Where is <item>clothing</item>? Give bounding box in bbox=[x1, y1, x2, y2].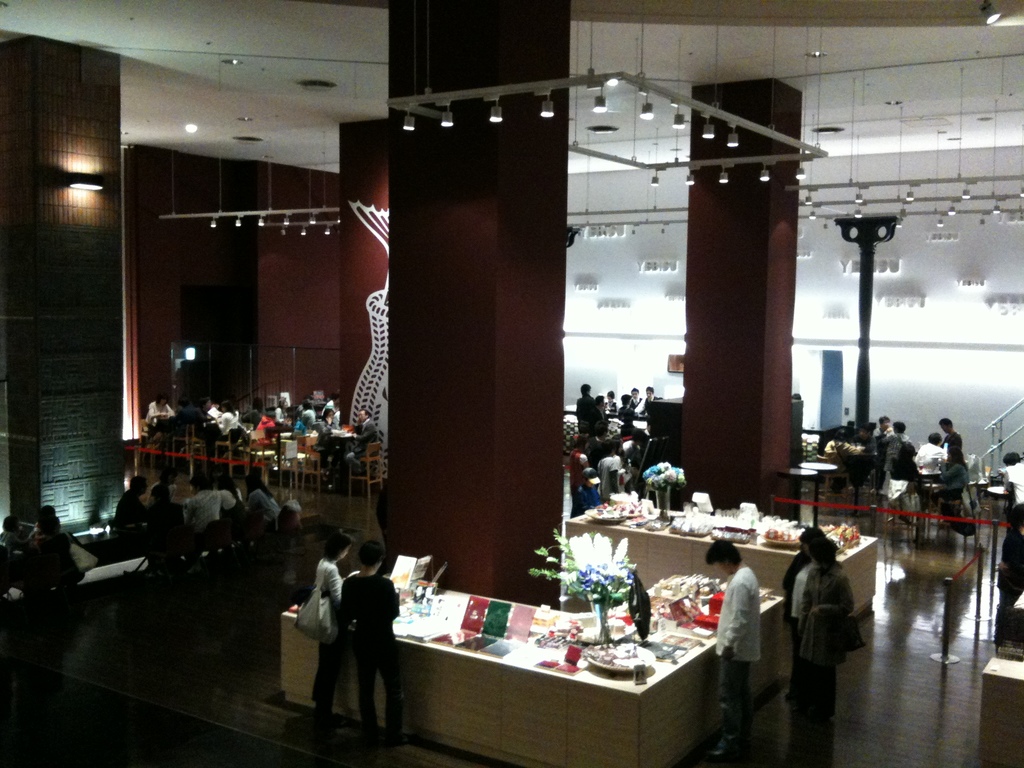
bbox=[952, 428, 971, 477].
